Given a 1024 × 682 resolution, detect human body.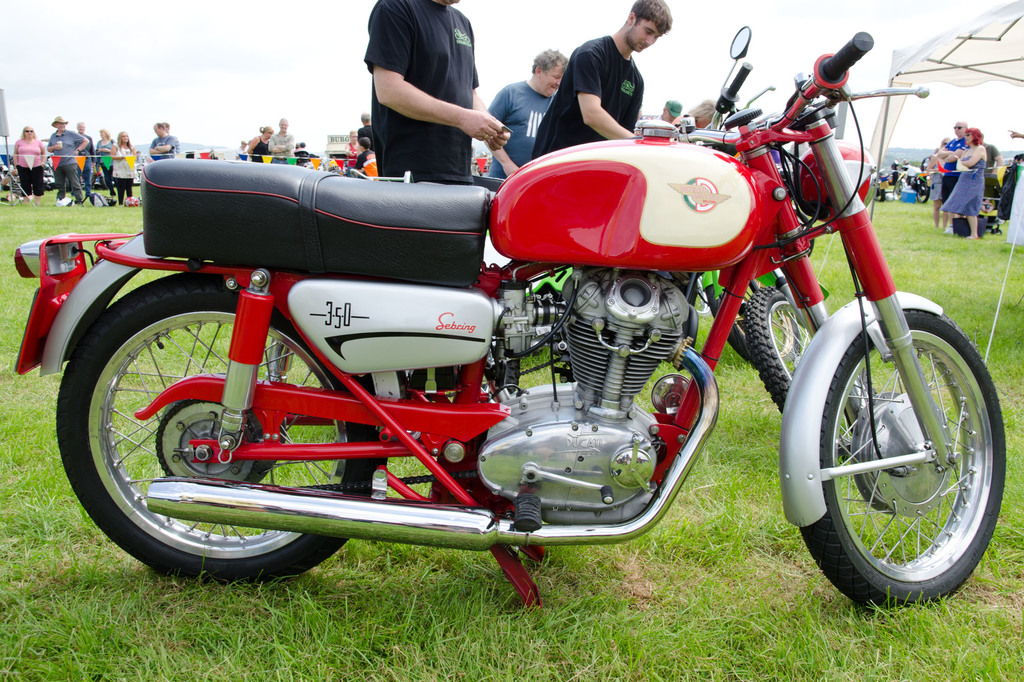
(657,97,680,128).
